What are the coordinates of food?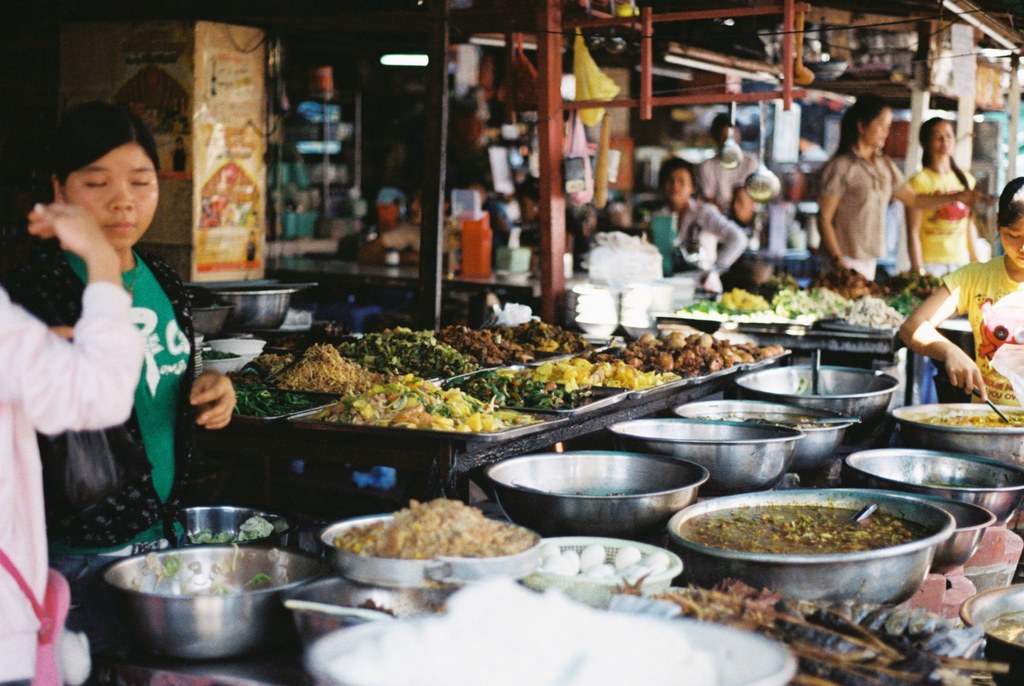
[319,501,532,579].
